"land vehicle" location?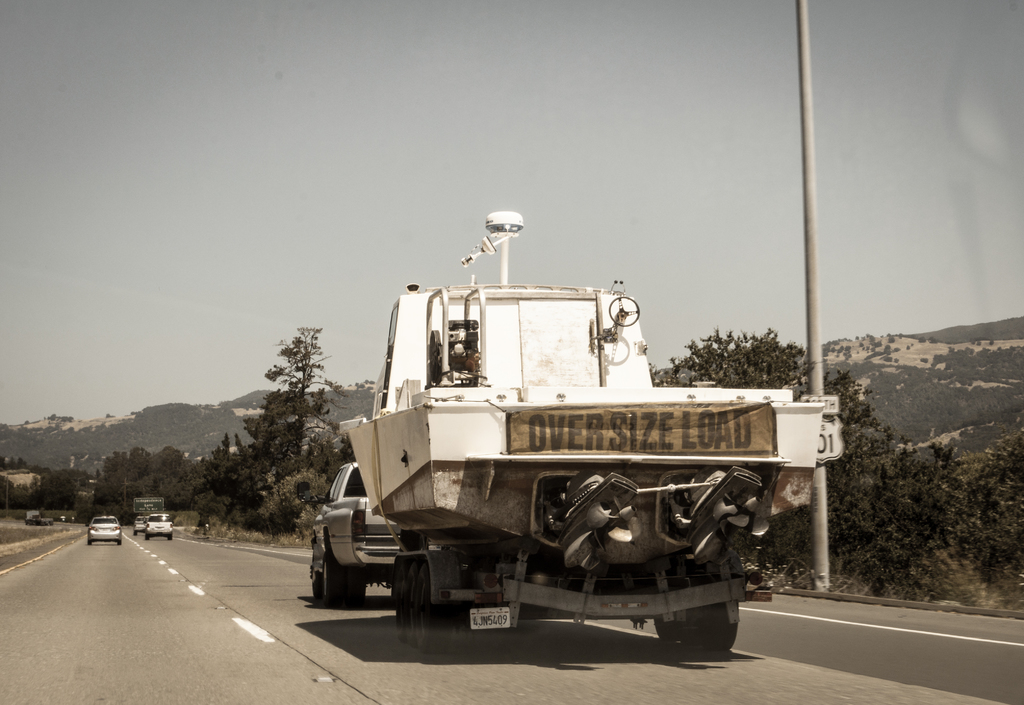
locate(84, 514, 120, 542)
